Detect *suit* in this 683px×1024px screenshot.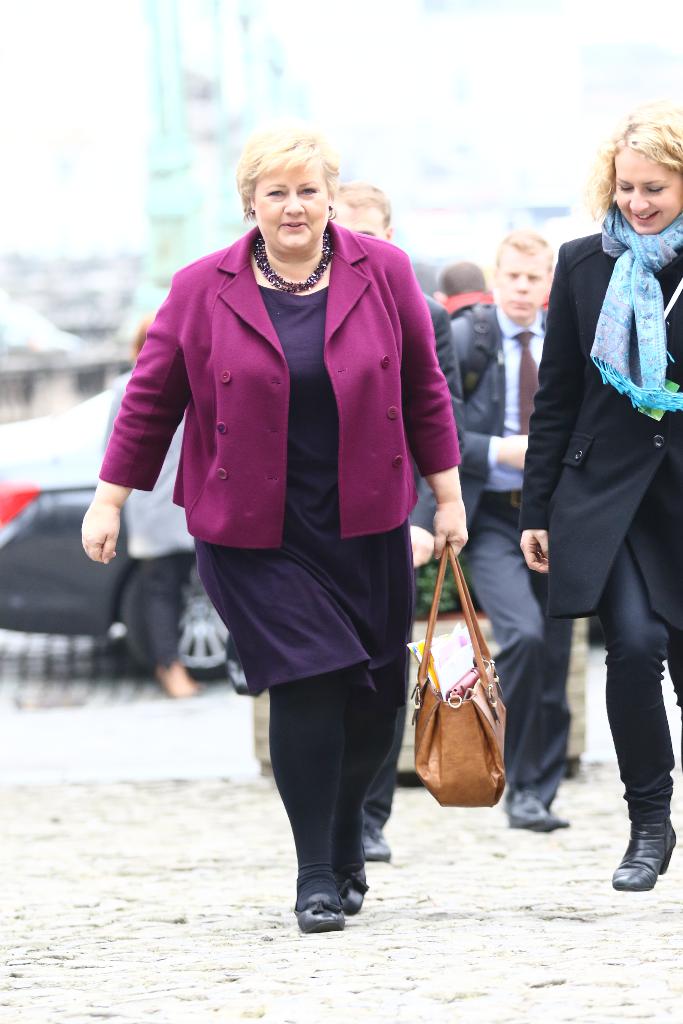
Detection: <bbox>436, 297, 561, 796</bbox>.
